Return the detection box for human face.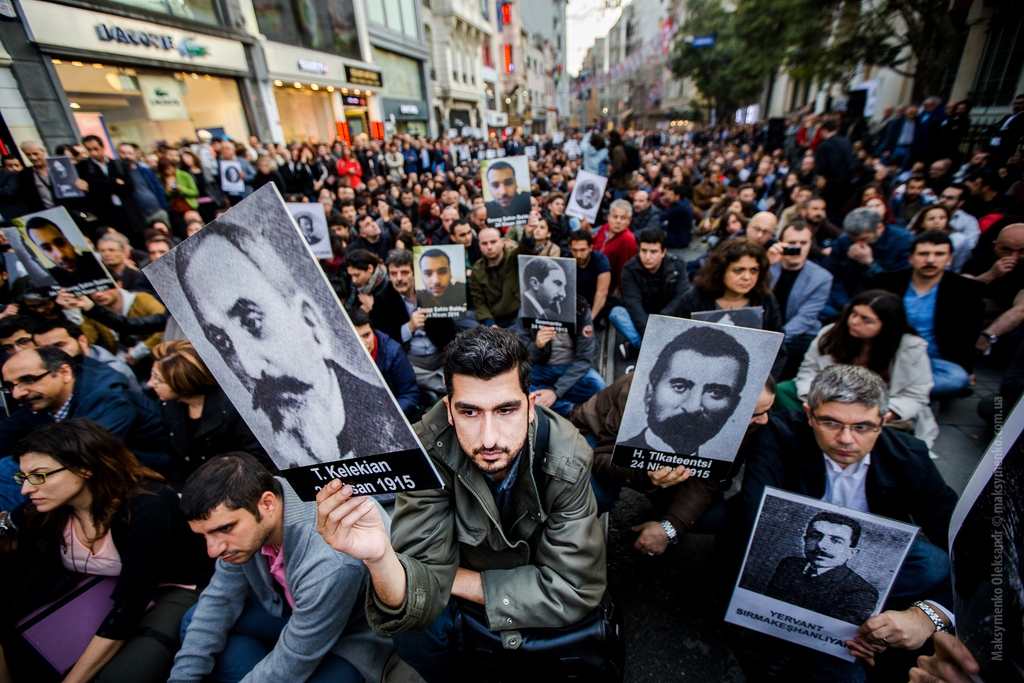
BBox(865, 197, 885, 215).
